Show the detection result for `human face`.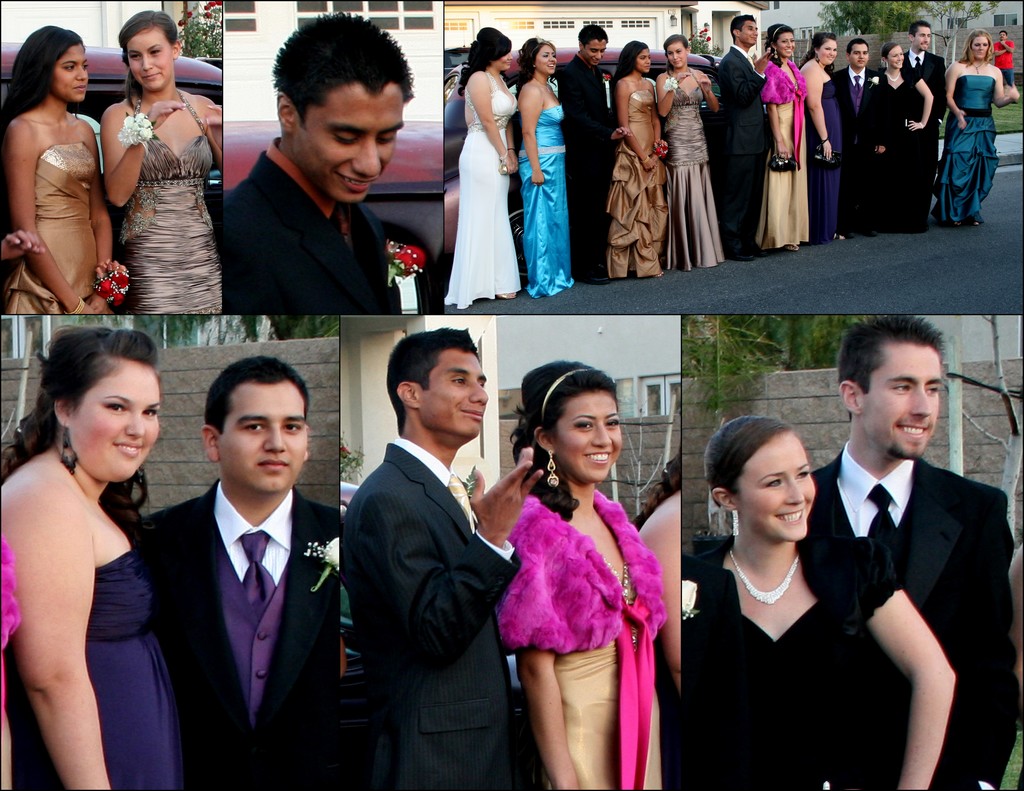
[667,42,689,68].
